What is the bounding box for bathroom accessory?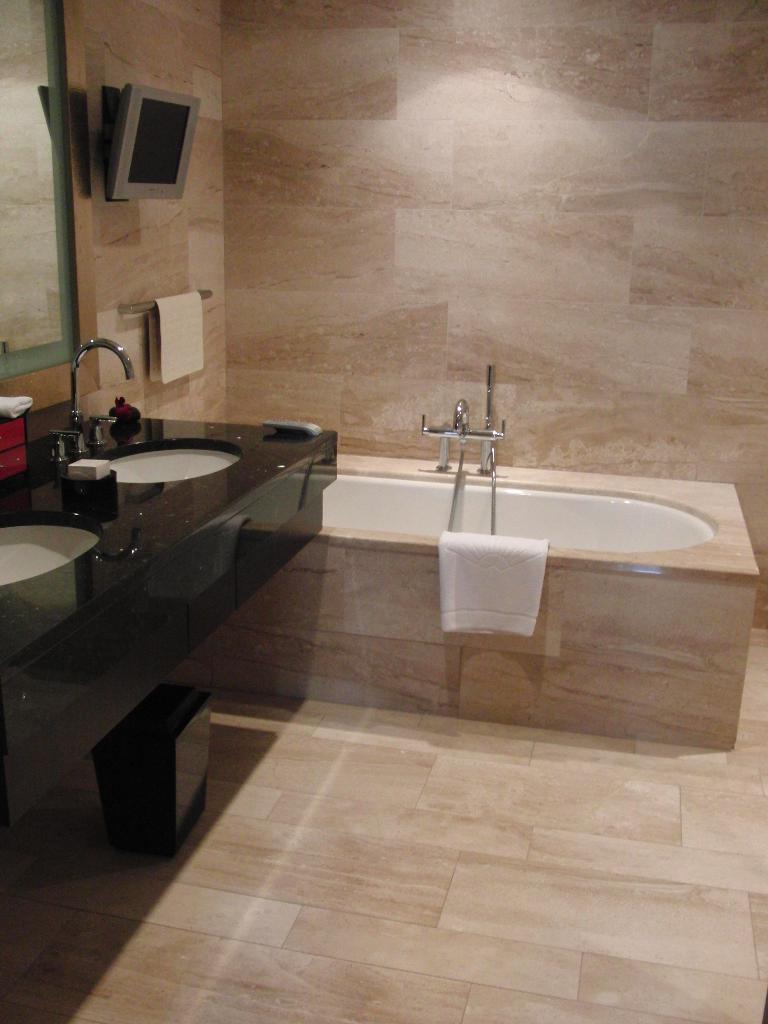
<box>70,338,135,452</box>.
